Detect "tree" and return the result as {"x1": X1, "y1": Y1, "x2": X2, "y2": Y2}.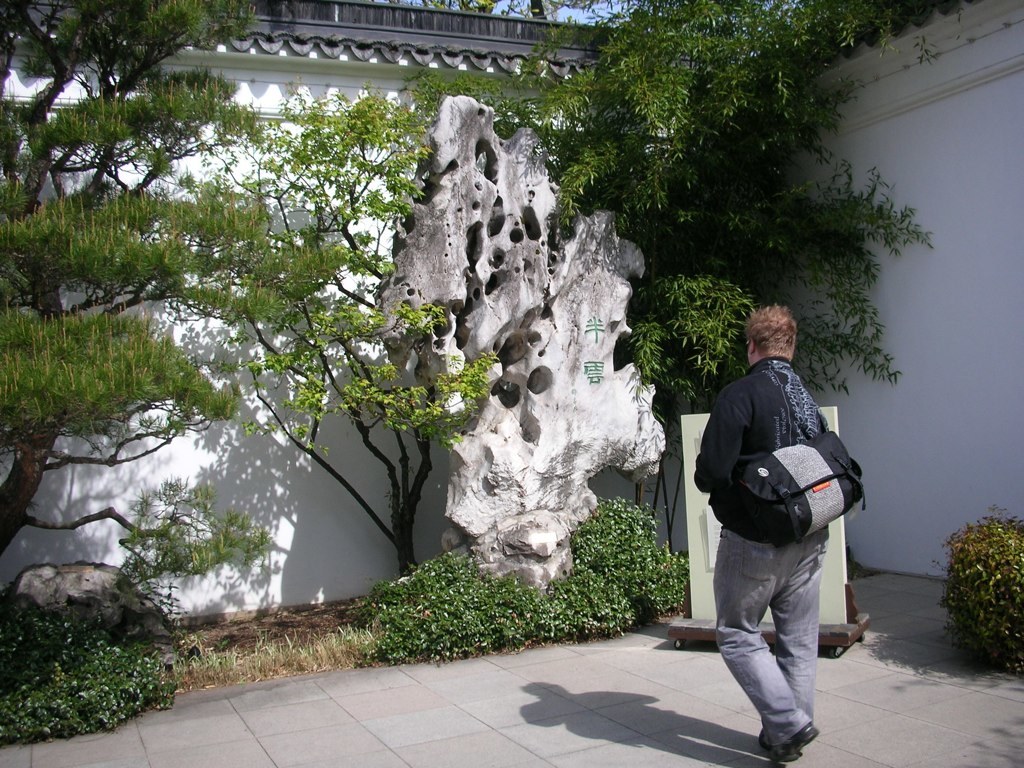
{"x1": 0, "y1": 0, "x2": 347, "y2": 589}.
